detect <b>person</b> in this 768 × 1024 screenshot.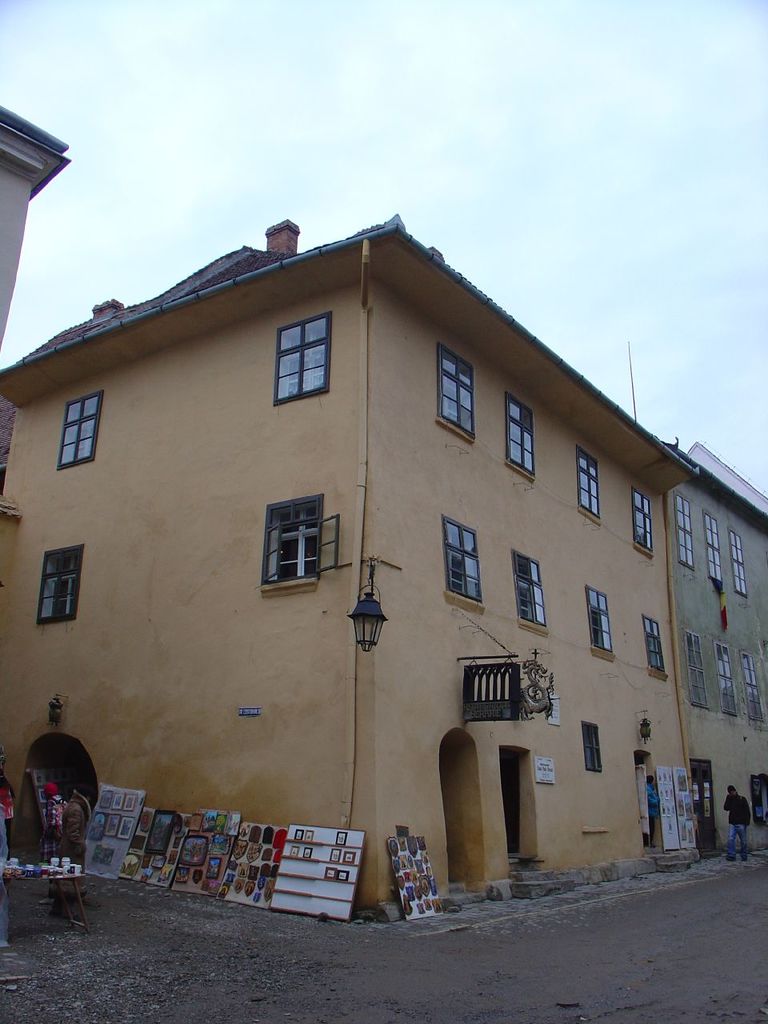
Detection: {"x1": 722, "y1": 785, "x2": 748, "y2": 861}.
